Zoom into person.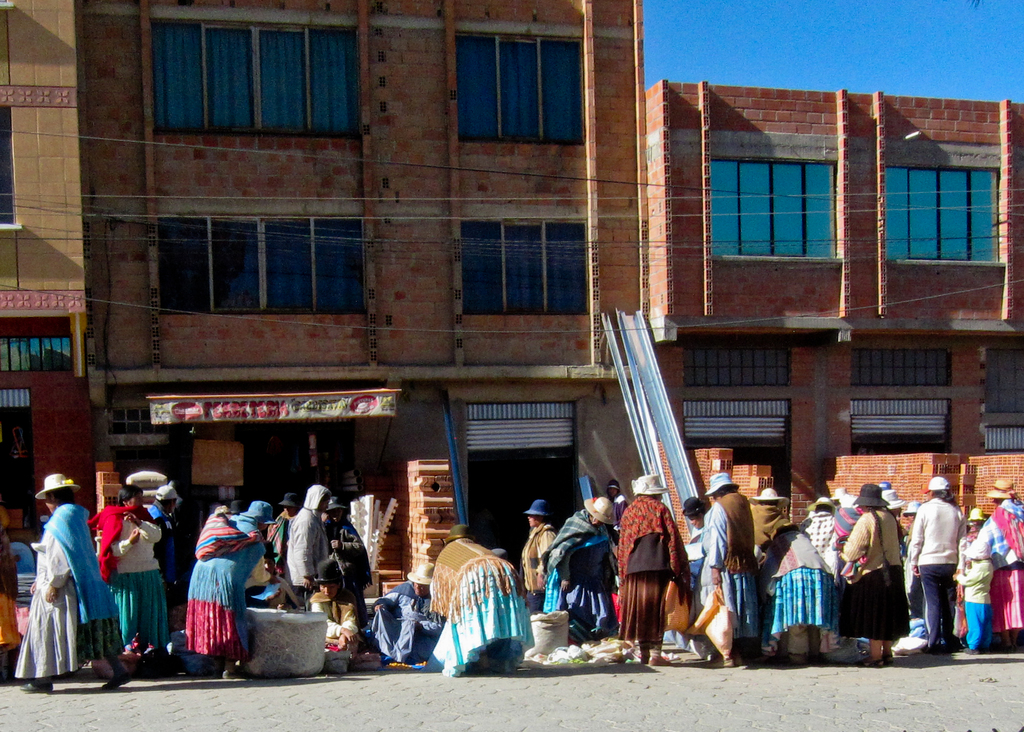
Zoom target: [left=680, top=496, right=709, bottom=659].
